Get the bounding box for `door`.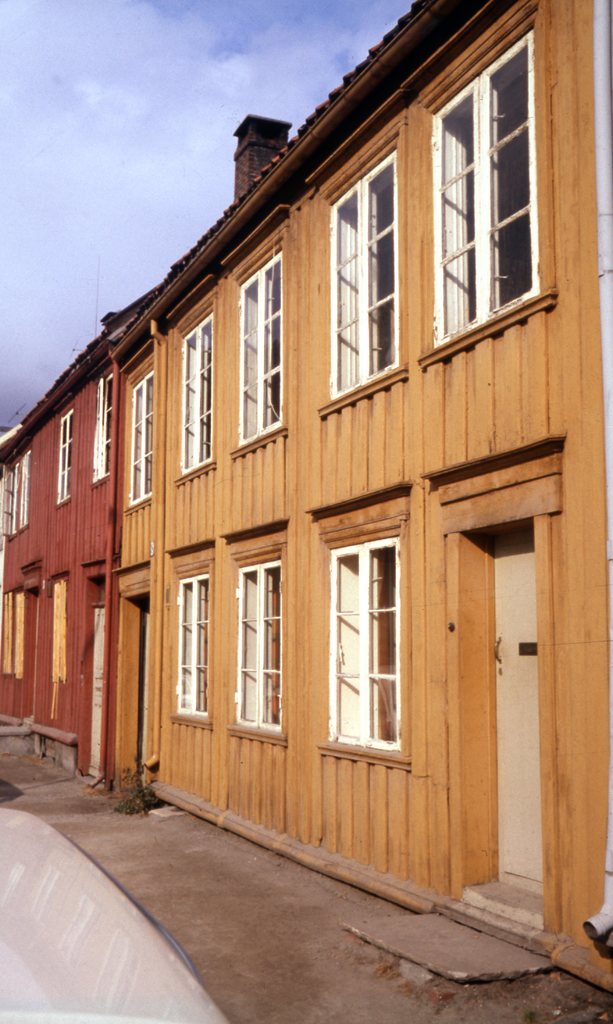
box=[86, 608, 105, 776].
